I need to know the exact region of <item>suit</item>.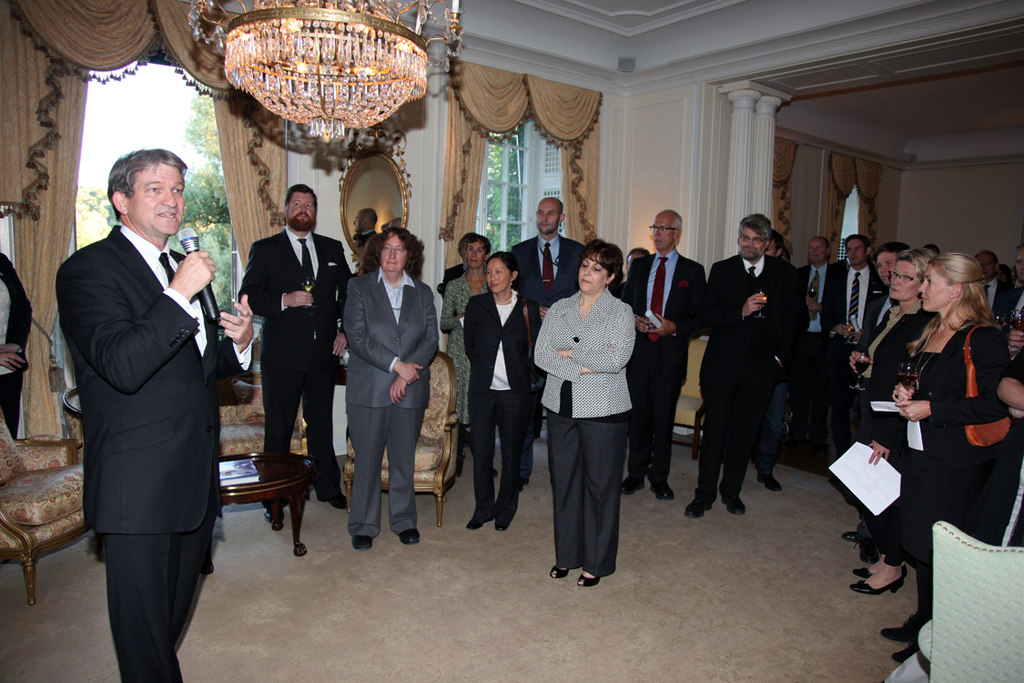
Region: BBox(464, 291, 542, 528).
